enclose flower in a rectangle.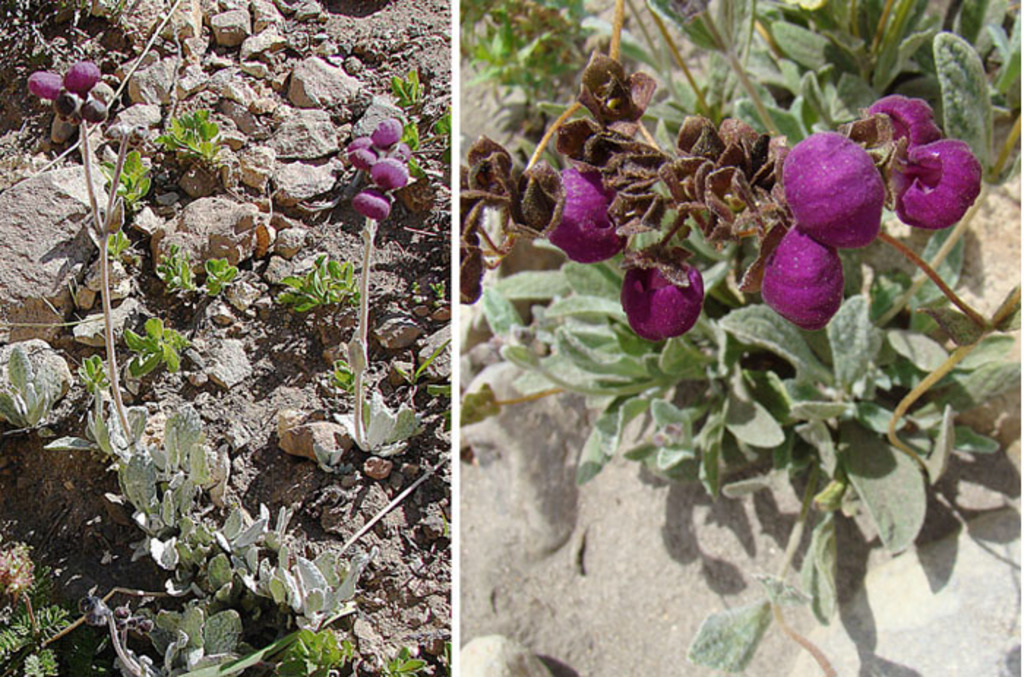
x1=619, y1=253, x2=714, y2=345.
